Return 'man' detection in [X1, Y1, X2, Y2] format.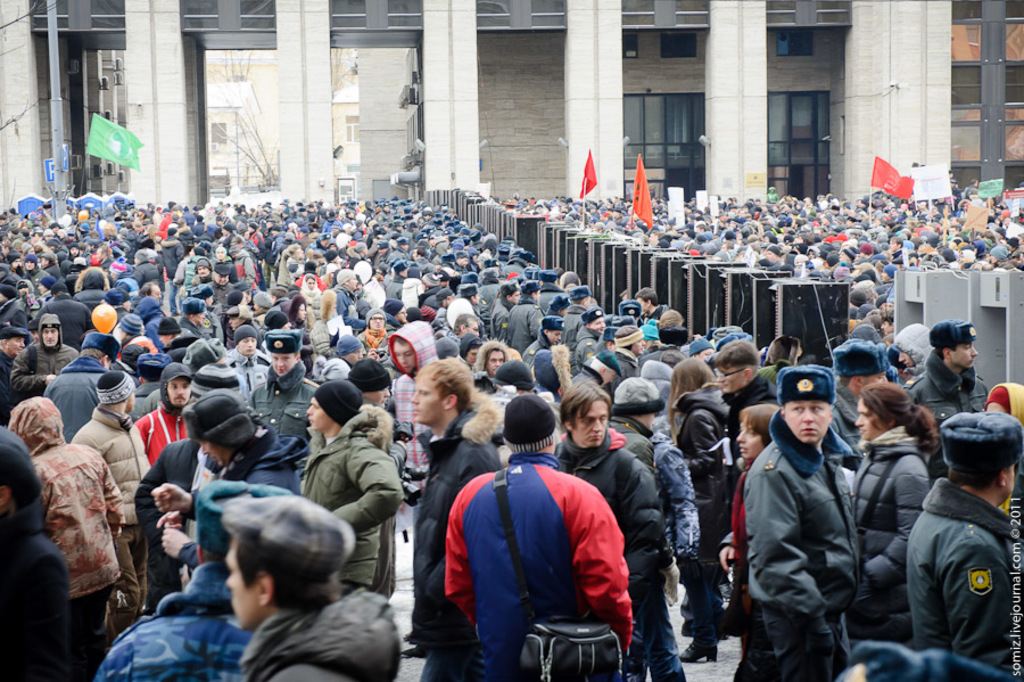
[6, 315, 79, 408].
